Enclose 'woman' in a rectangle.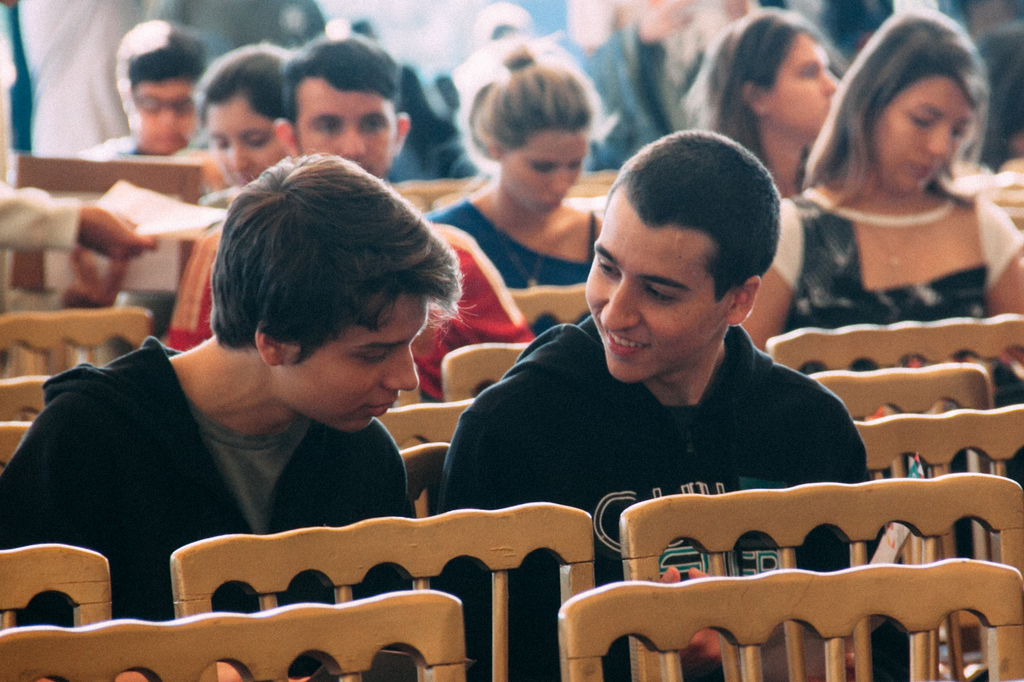
Rect(411, 30, 606, 402).
